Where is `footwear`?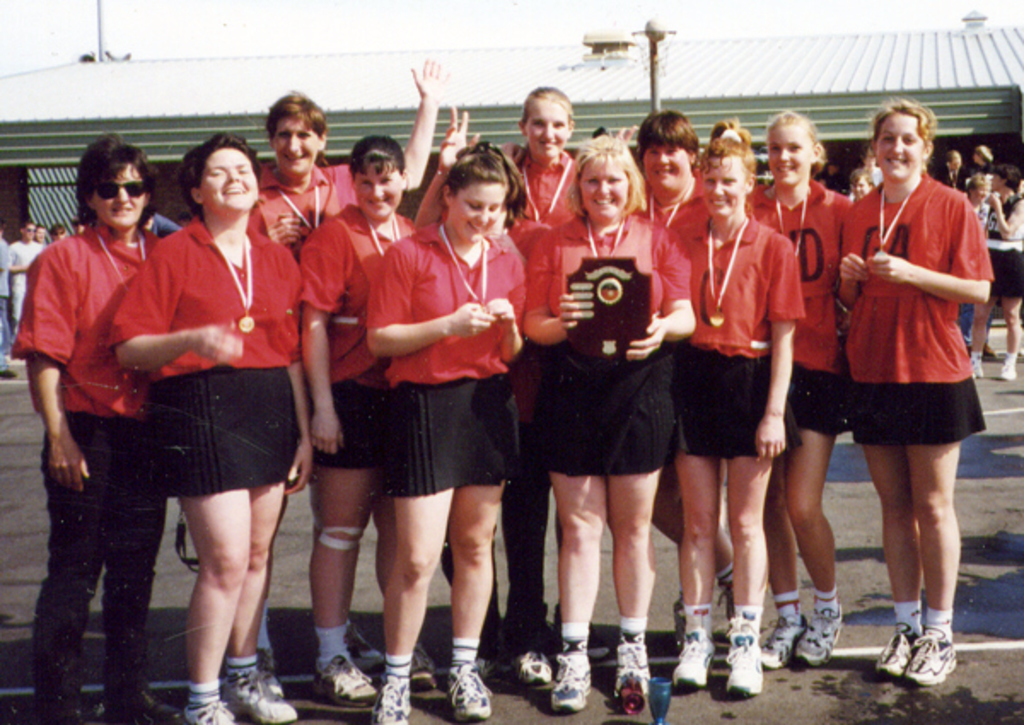
locate(910, 629, 969, 684).
